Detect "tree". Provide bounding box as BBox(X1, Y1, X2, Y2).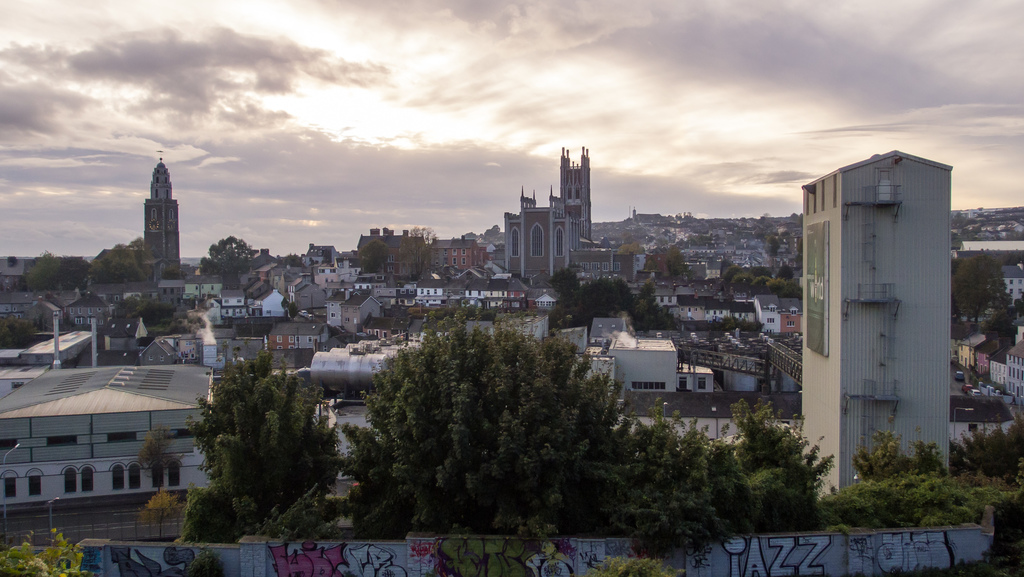
BBox(362, 243, 387, 280).
